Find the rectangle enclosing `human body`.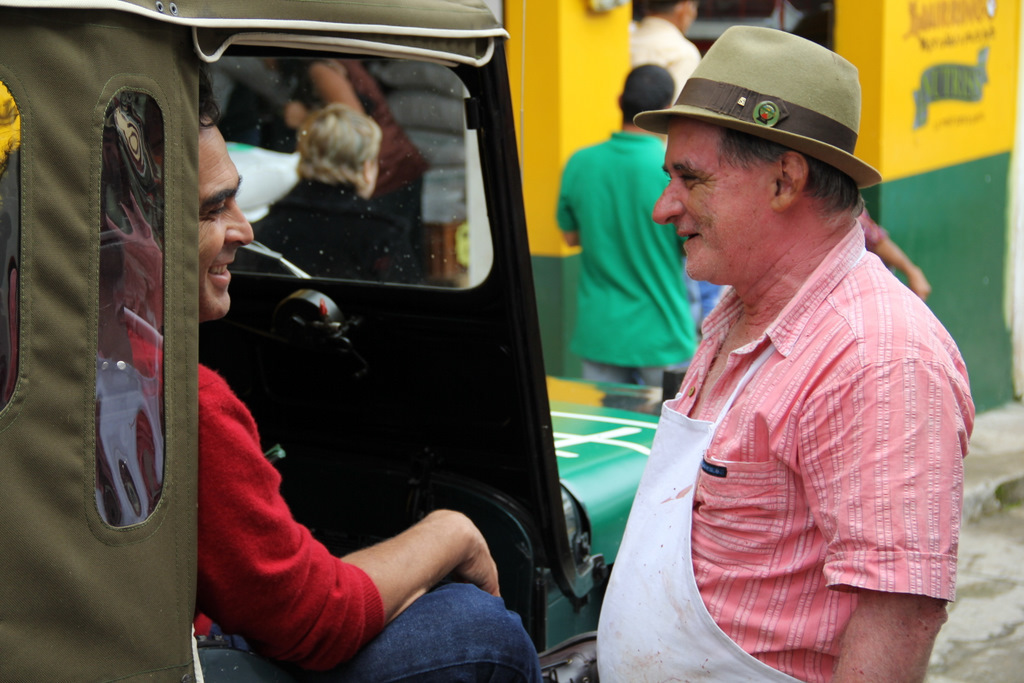
3, 58, 541, 682.
